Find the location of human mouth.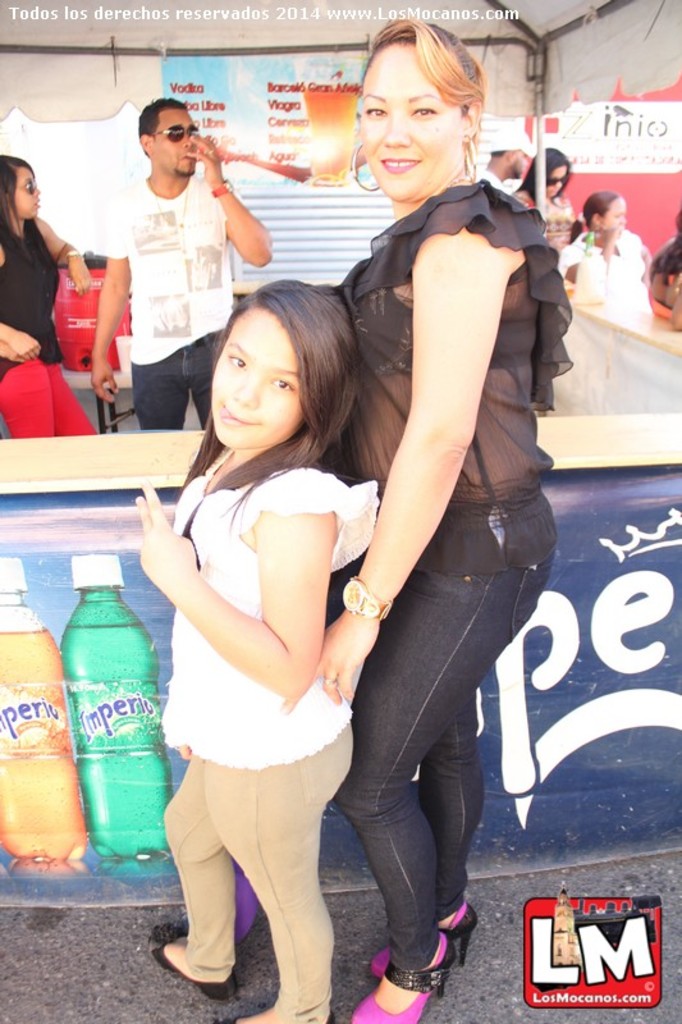
Location: (x1=377, y1=155, x2=422, y2=174).
